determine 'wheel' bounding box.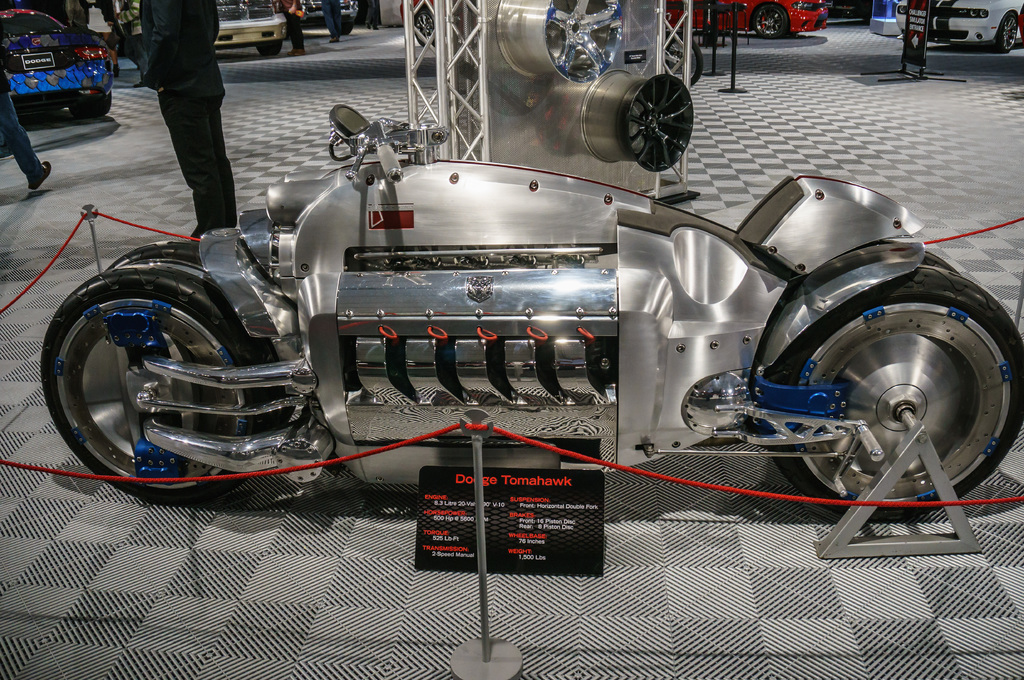
Determined: 750/0/808/38.
